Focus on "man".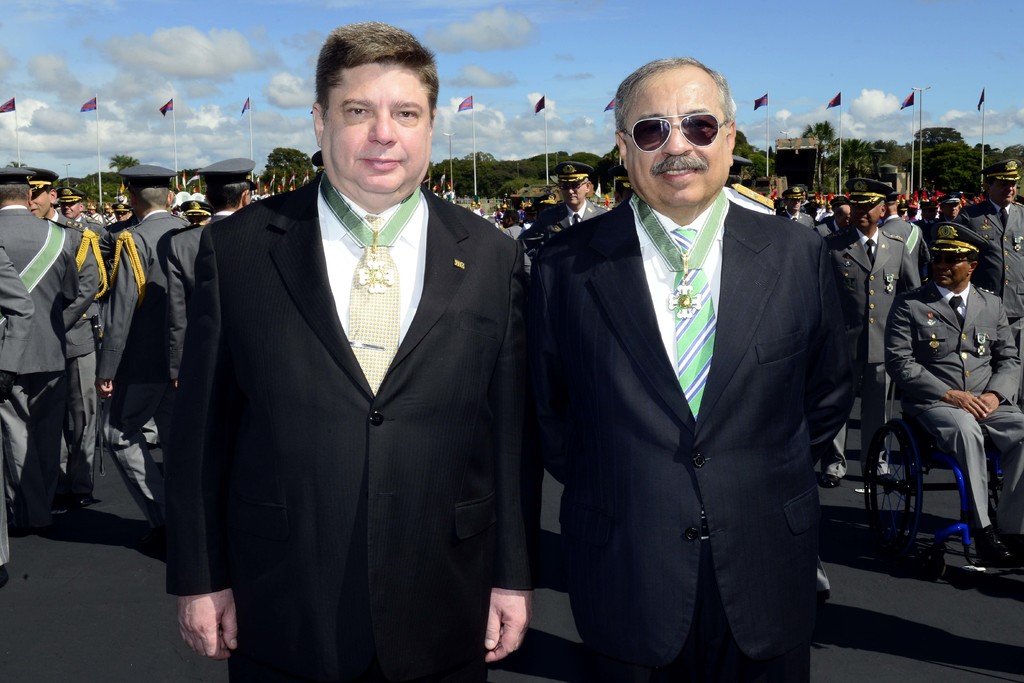
Focused at 45/177/115/418.
